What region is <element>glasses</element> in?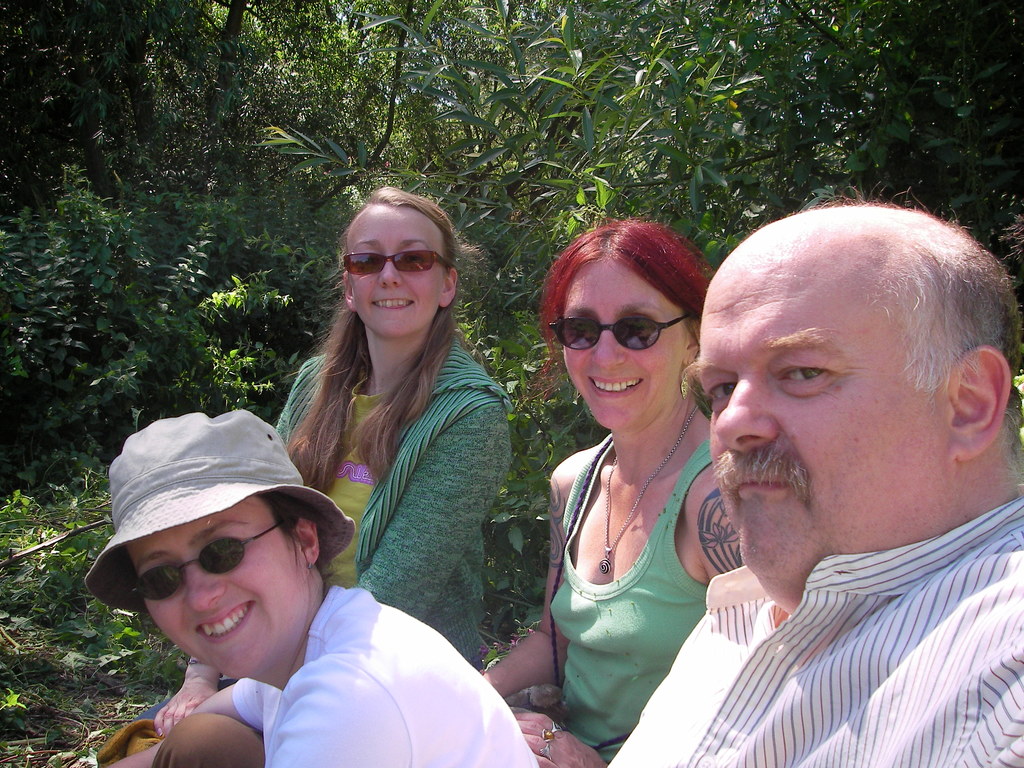
crop(125, 524, 282, 609).
